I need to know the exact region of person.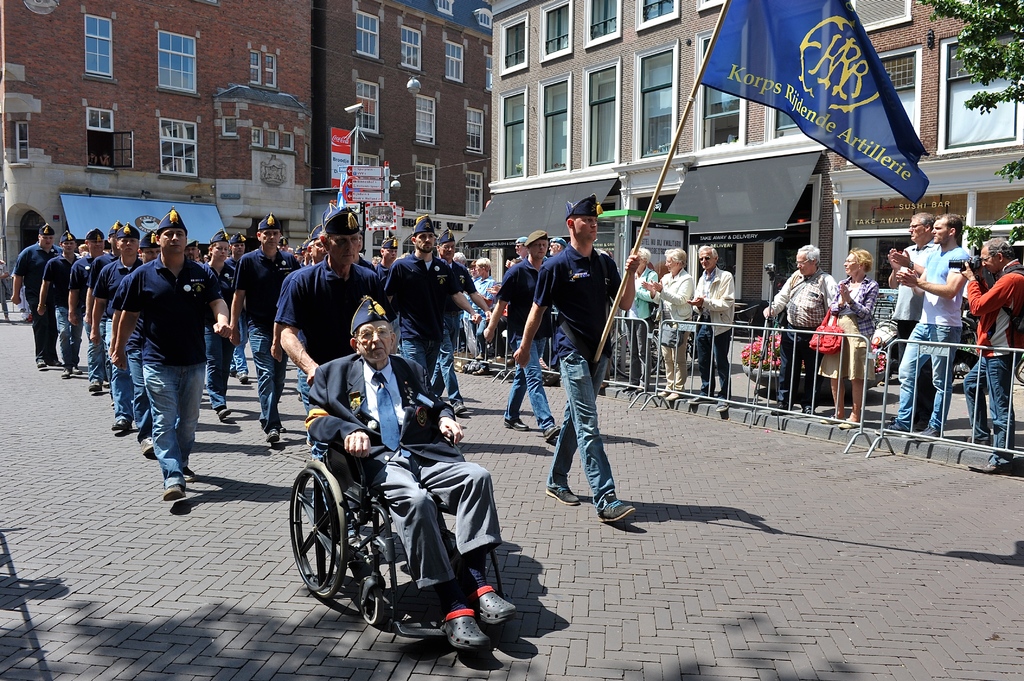
Region: (x1=89, y1=229, x2=141, y2=433).
